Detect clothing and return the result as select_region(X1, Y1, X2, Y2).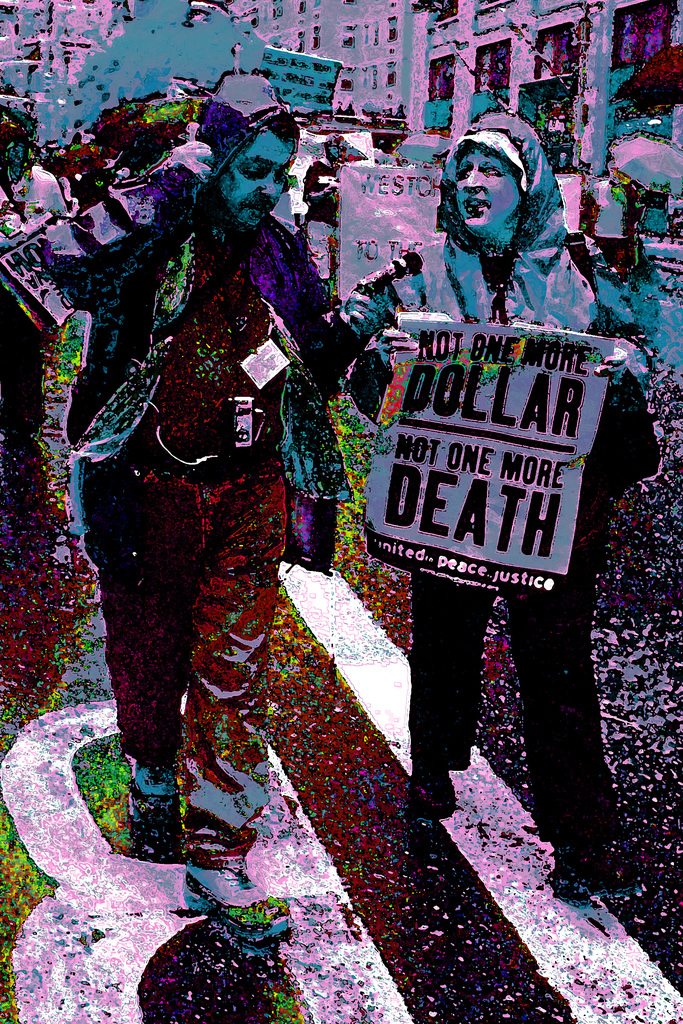
select_region(40, 153, 366, 833).
